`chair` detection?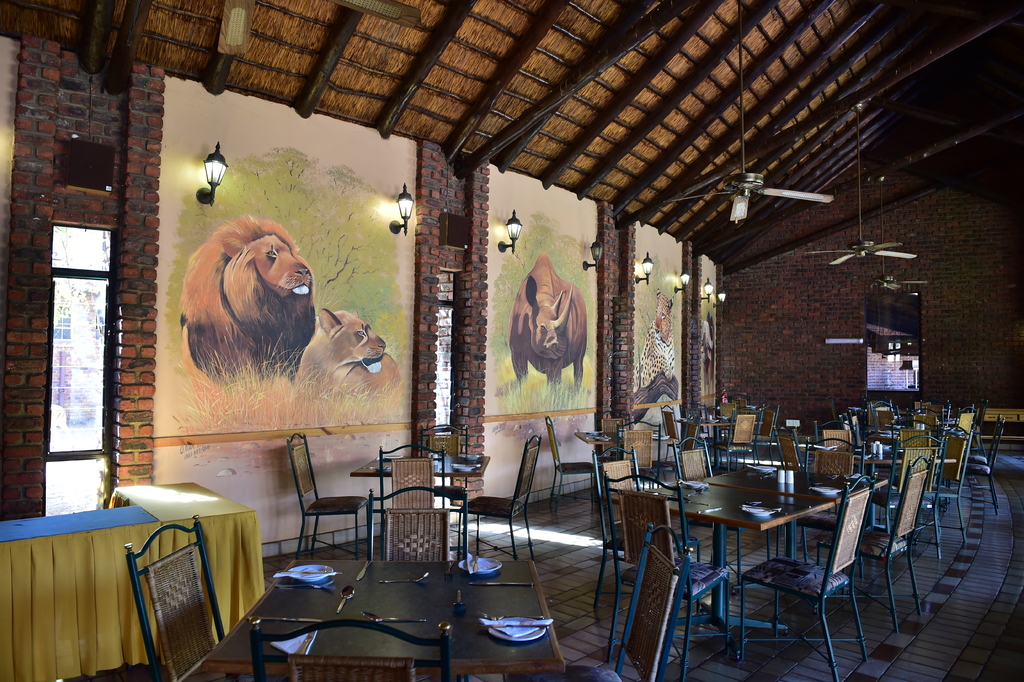
crop(614, 417, 661, 493)
